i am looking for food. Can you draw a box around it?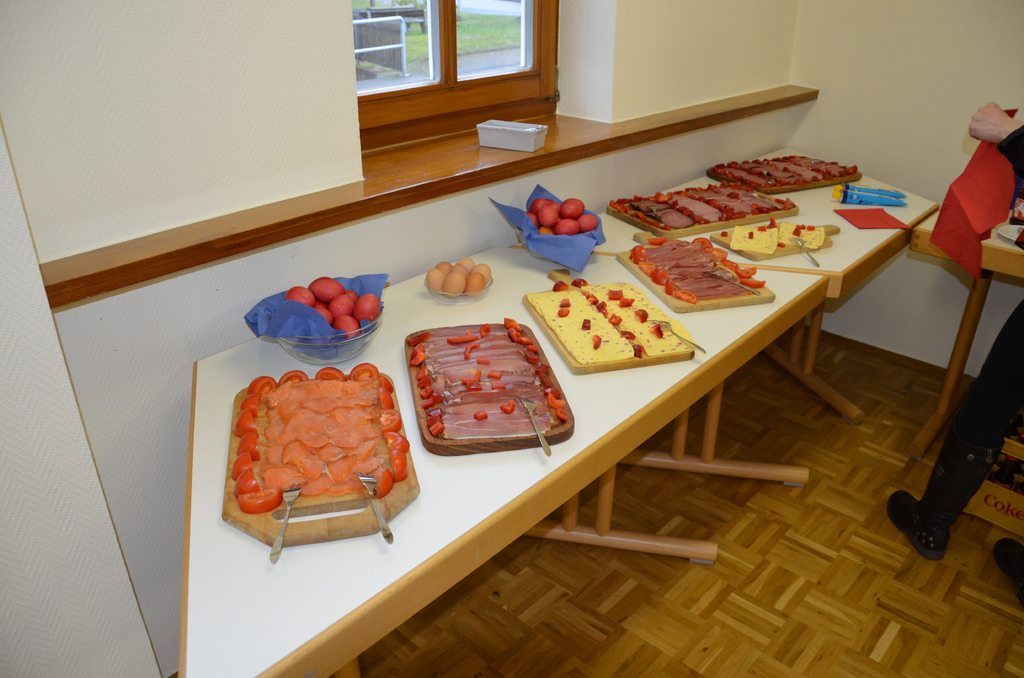
Sure, the bounding box is left=557, top=296, right=573, bottom=308.
